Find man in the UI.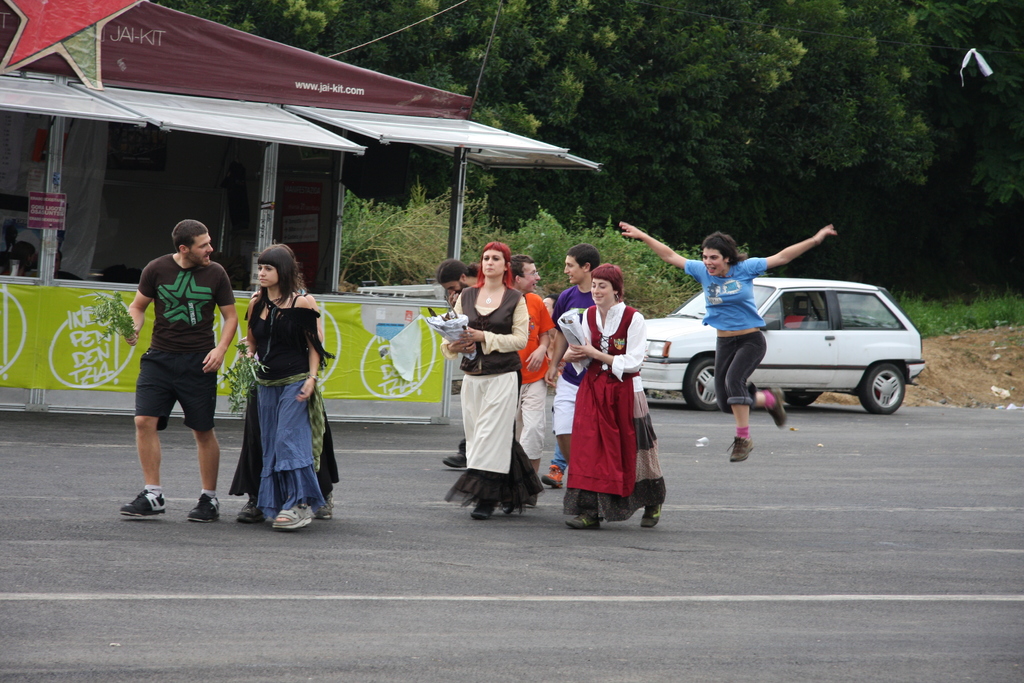
UI element at 618,212,841,465.
